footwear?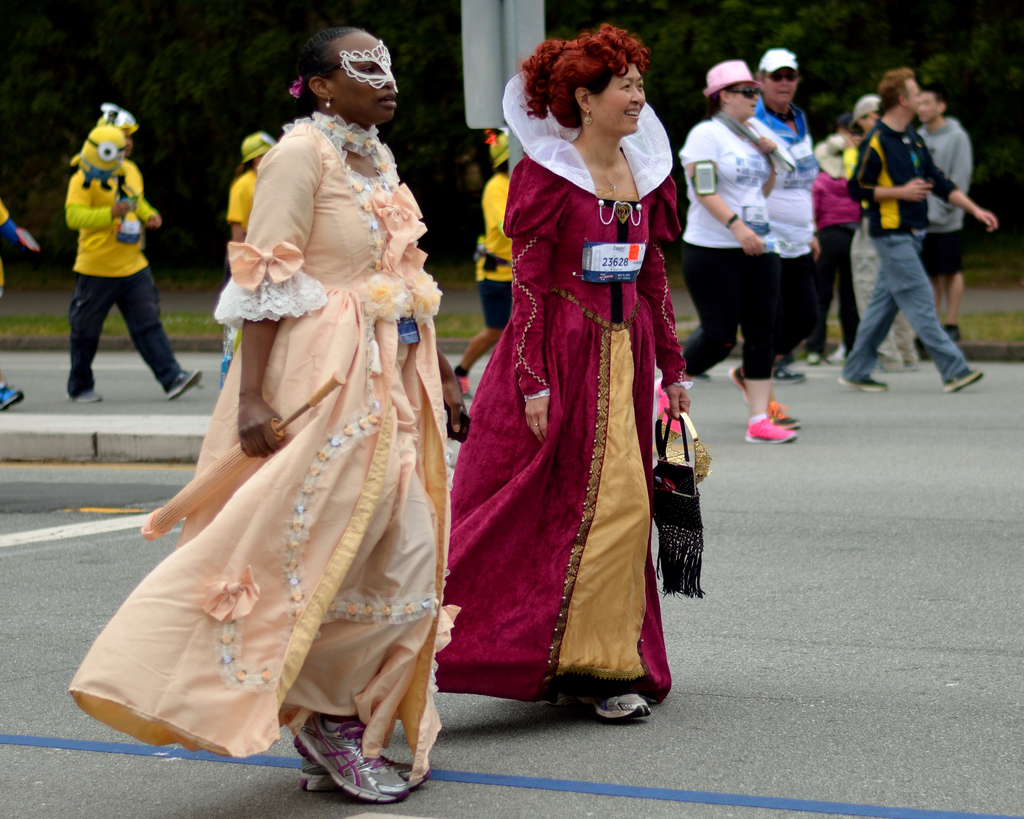
bbox(66, 390, 104, 404)
